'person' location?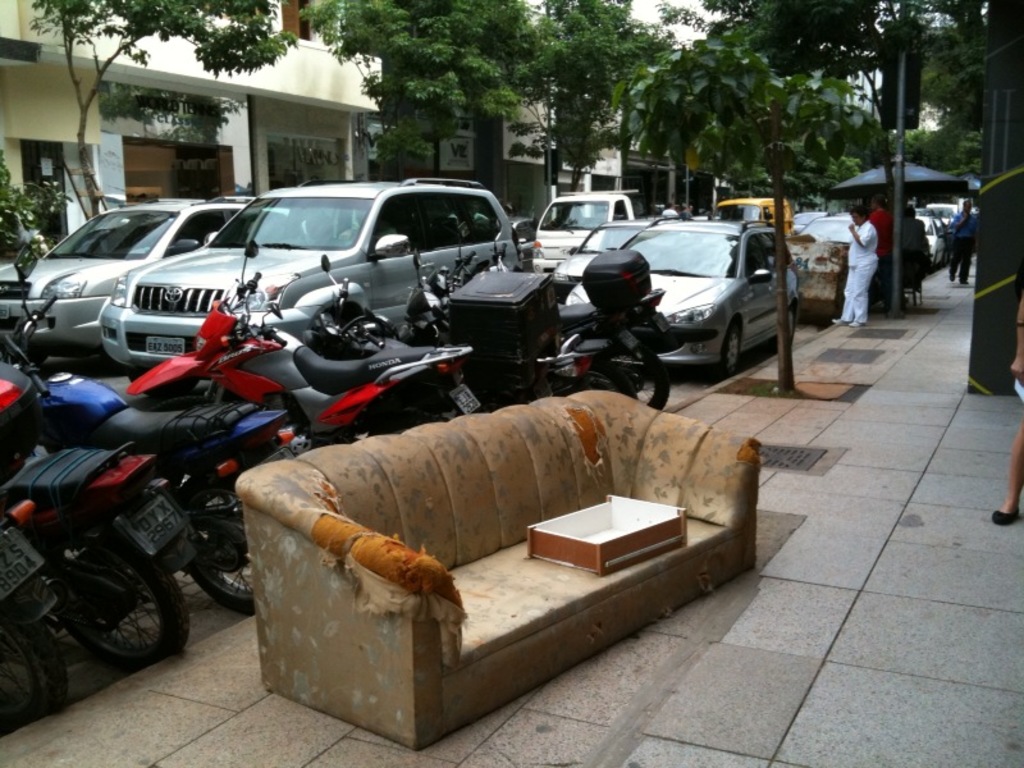
x1=822 y1=189 x2=886 y2=333
